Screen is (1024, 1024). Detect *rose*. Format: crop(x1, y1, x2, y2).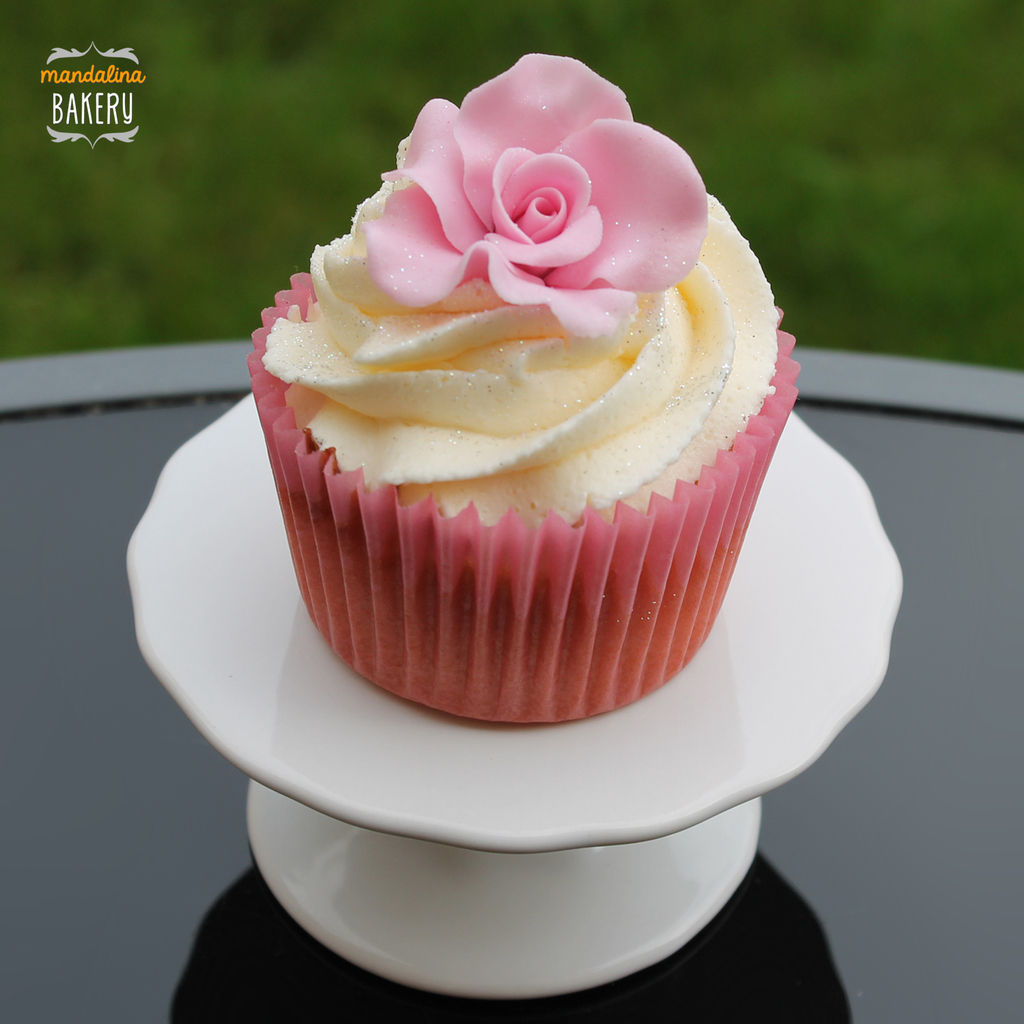
crop(366, 55, 707, 342).
